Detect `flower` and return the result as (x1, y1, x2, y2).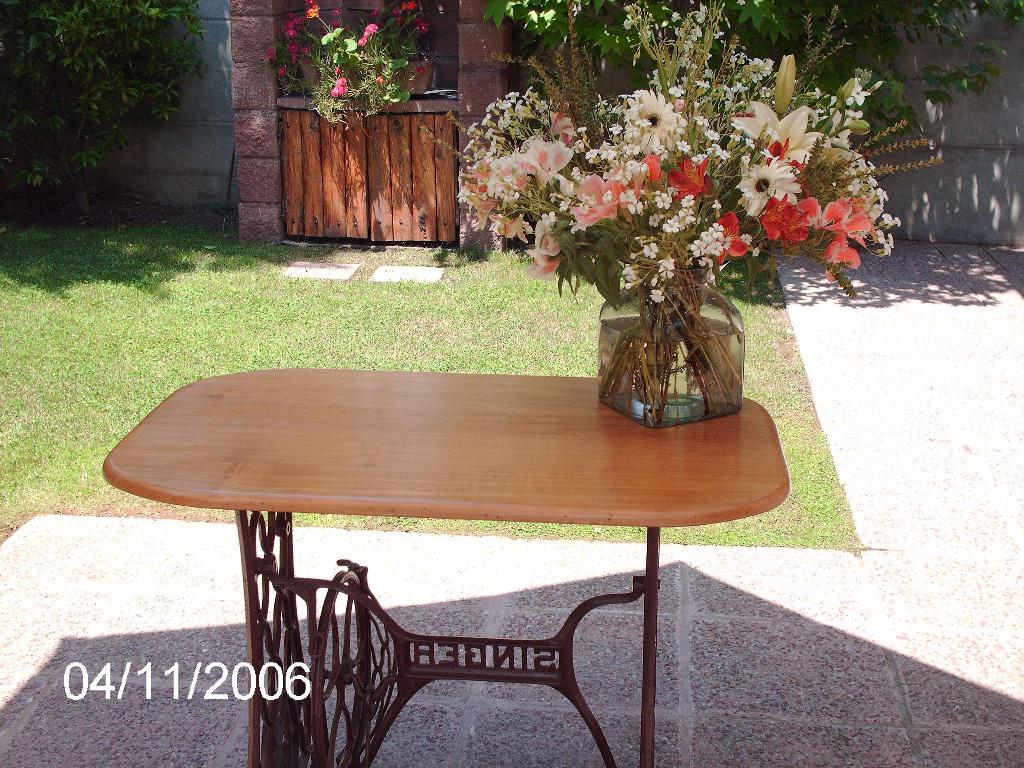
(303, 3, 324, 21).
